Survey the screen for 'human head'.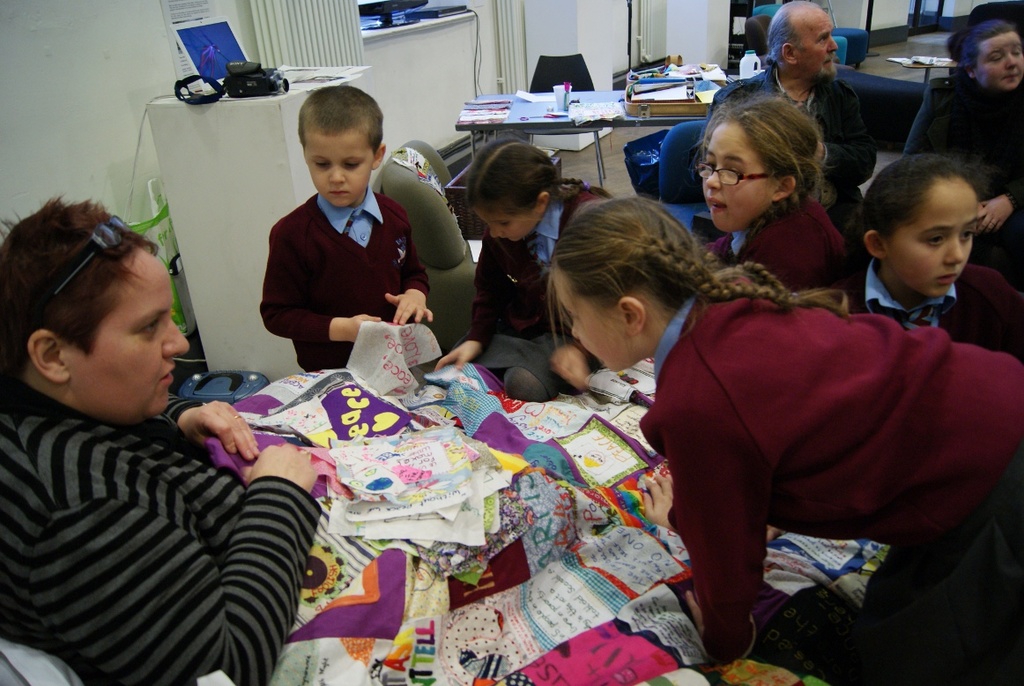
Survey found: region(701, 93, 818, 234).
